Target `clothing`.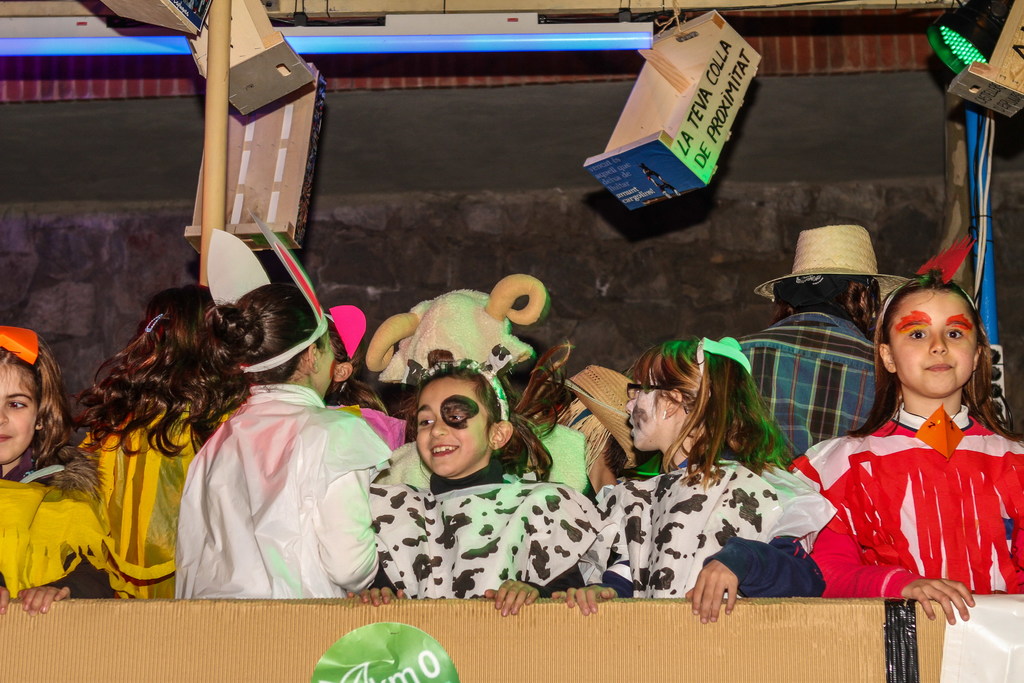
Target region: 567, 454, 831, 604.
